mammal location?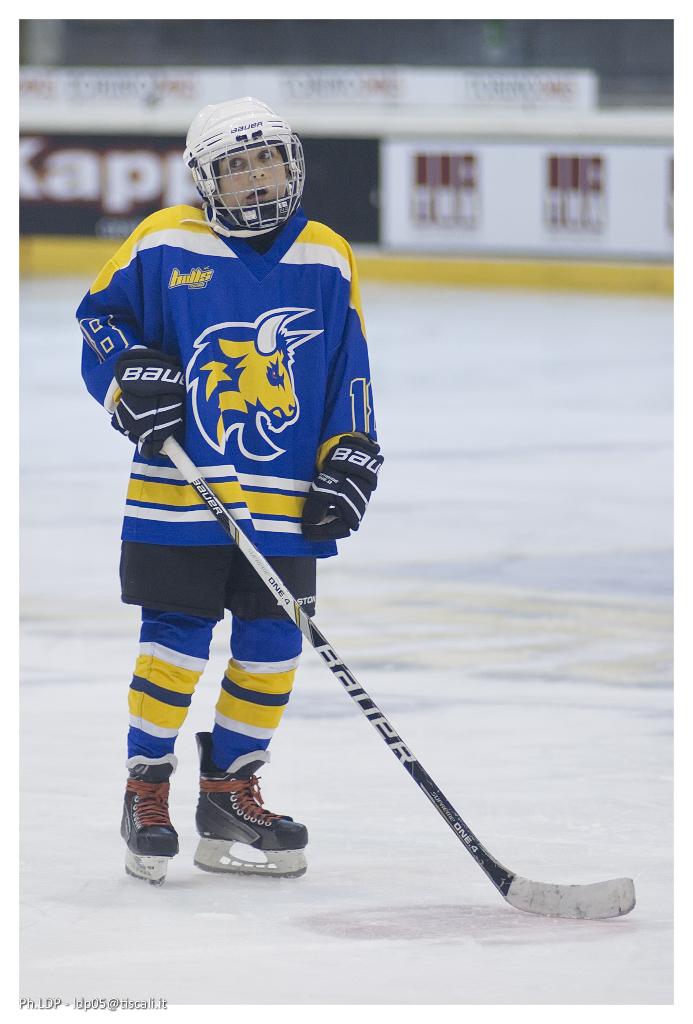
Rect(84, 88, 398, 826)
